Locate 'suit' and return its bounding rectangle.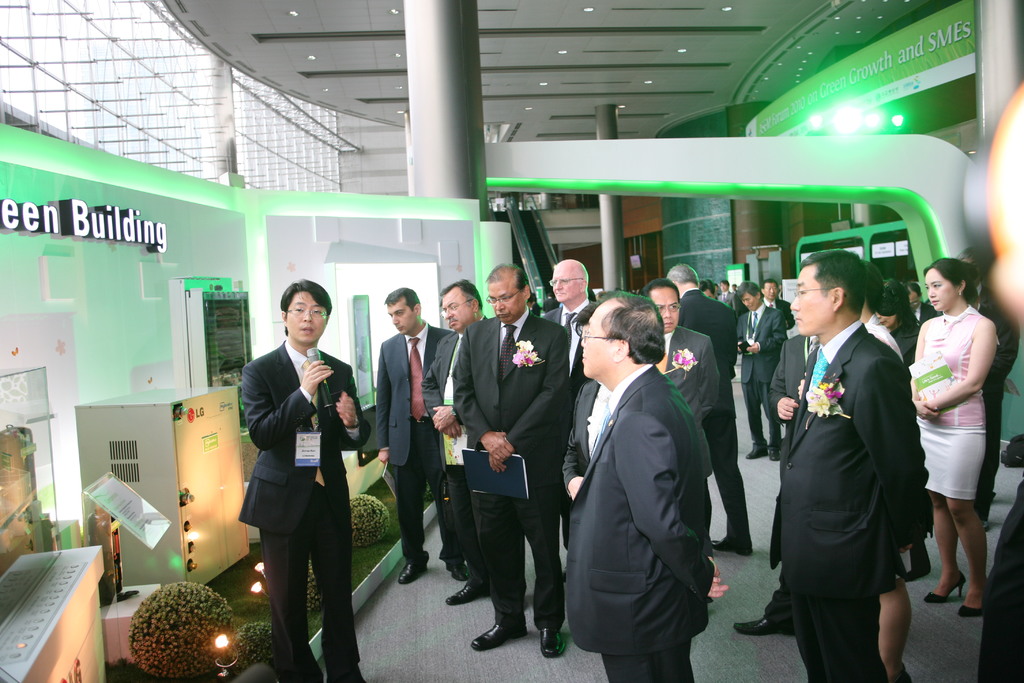
left=762, top=332, right=827, bottom=428.
